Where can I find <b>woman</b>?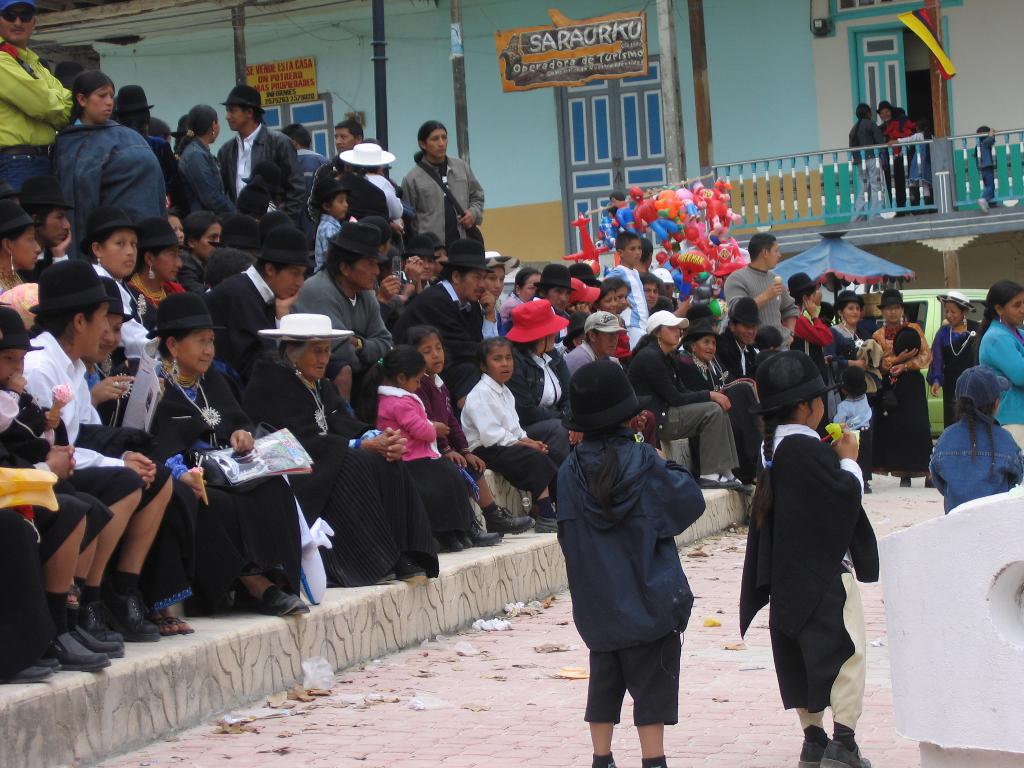
You can find it at (235, 311, 444, 587).
